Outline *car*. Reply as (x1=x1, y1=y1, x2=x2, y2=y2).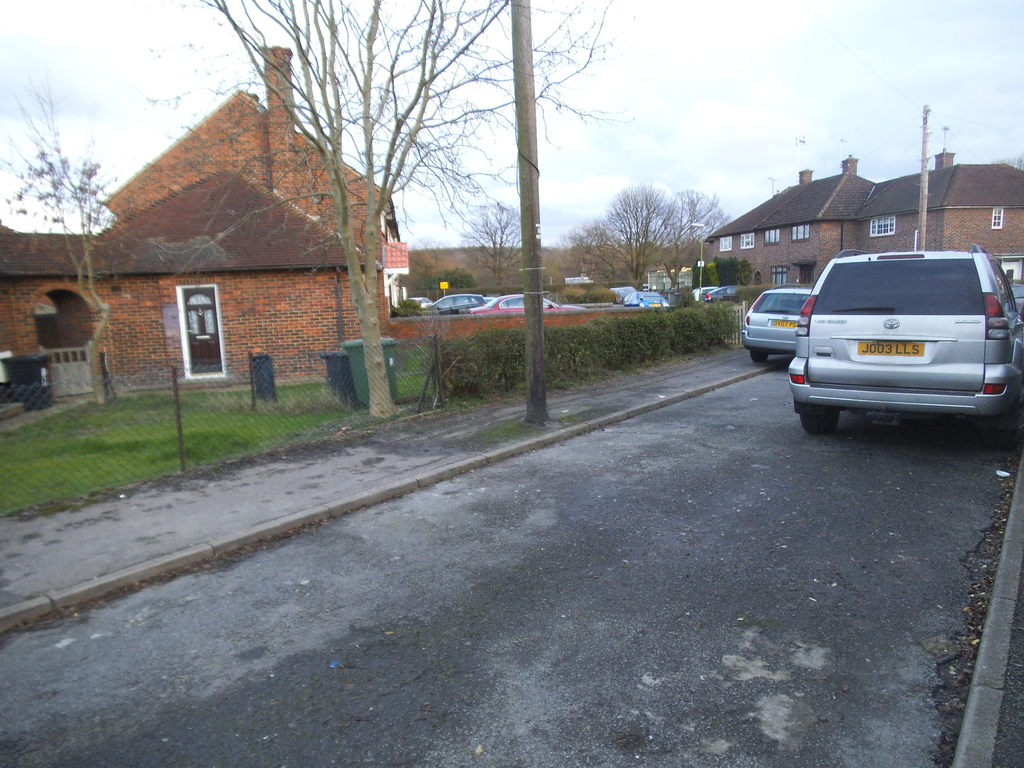
(x1=788, y1=246, x2=1020, y2=437).
